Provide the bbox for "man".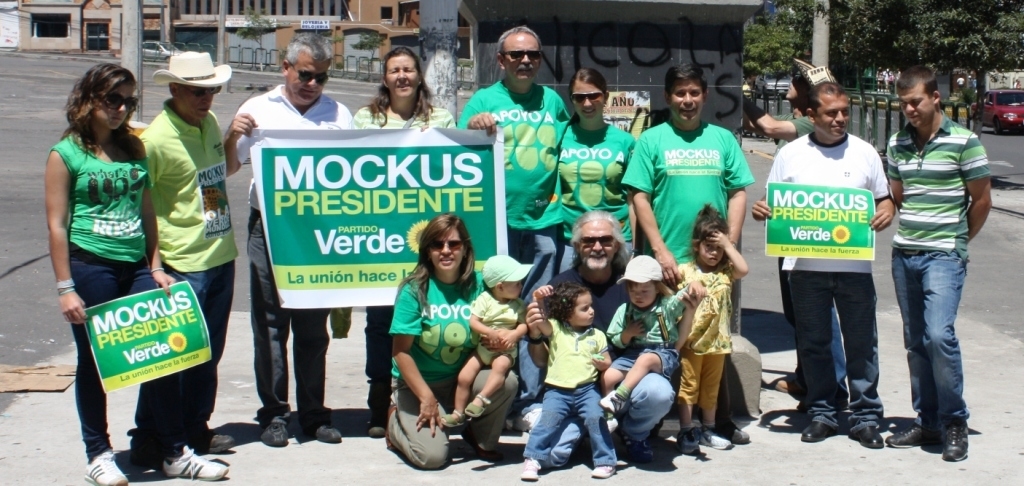
pyautogui.locateOnScreen(222, 31, 364, 445).
